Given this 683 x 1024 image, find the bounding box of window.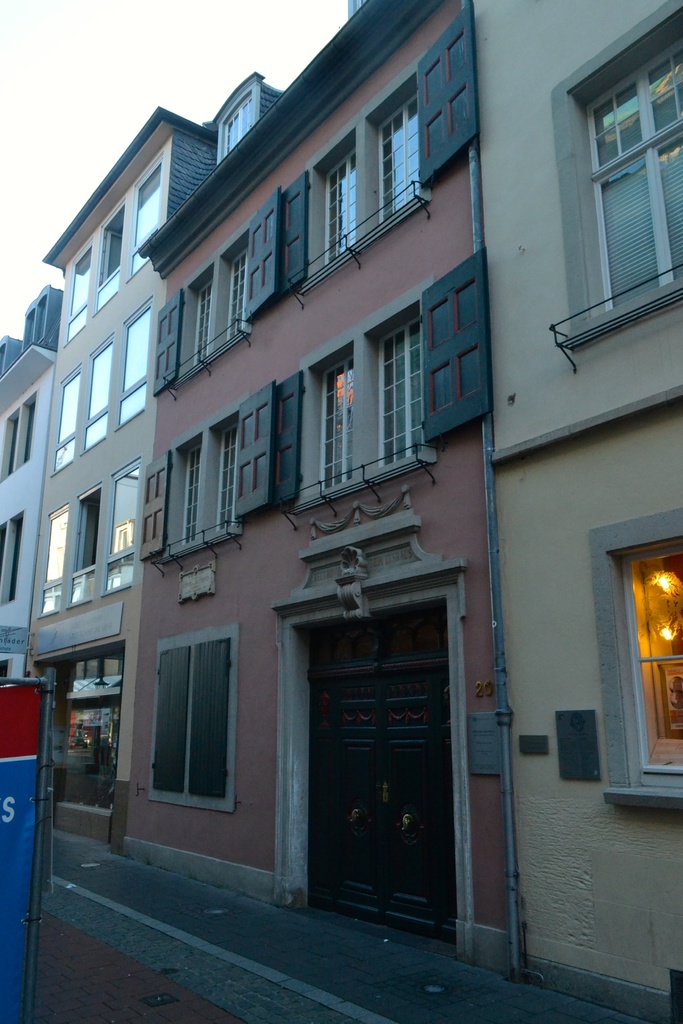
rect(144, 624, 242, 804).
